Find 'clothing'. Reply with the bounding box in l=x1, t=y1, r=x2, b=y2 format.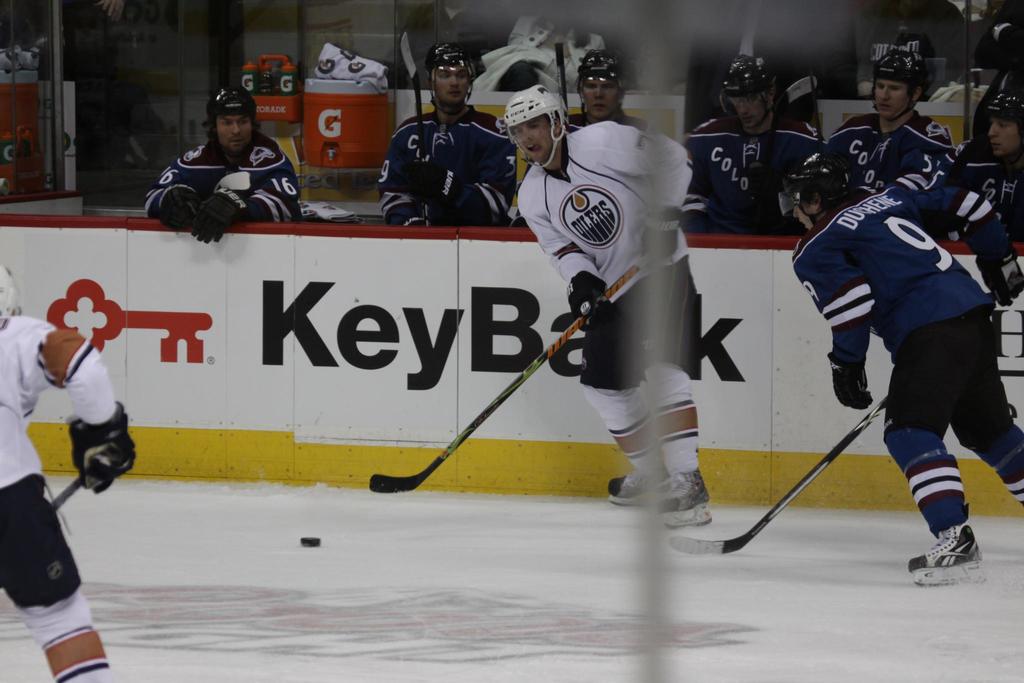
l=689, t=99, r=831, b=238.
